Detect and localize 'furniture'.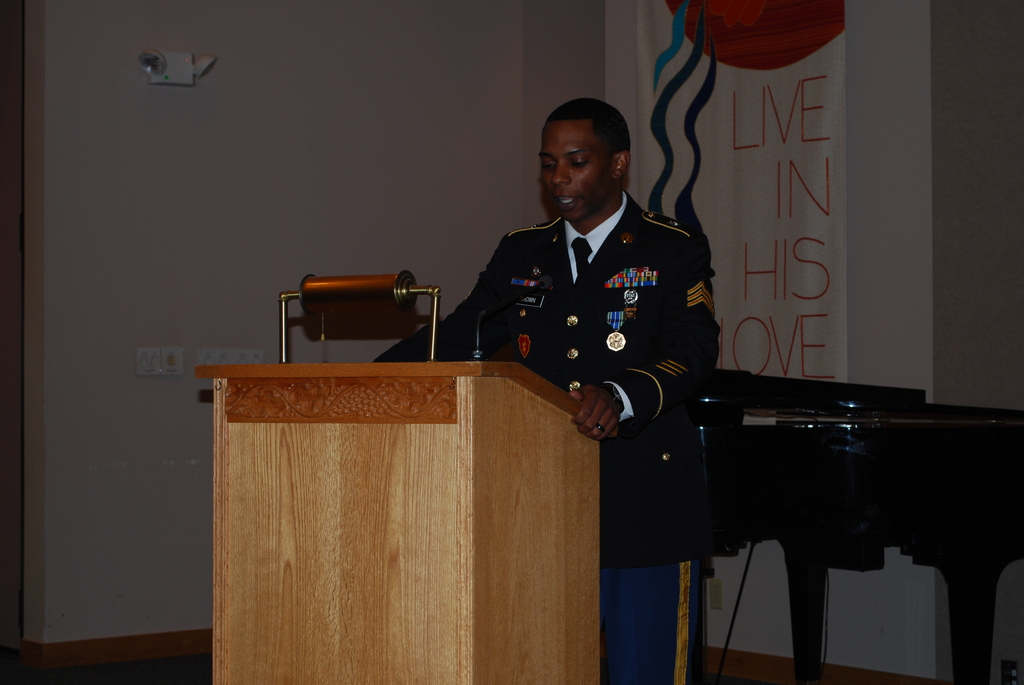
Localized at 195:358:604:684.
